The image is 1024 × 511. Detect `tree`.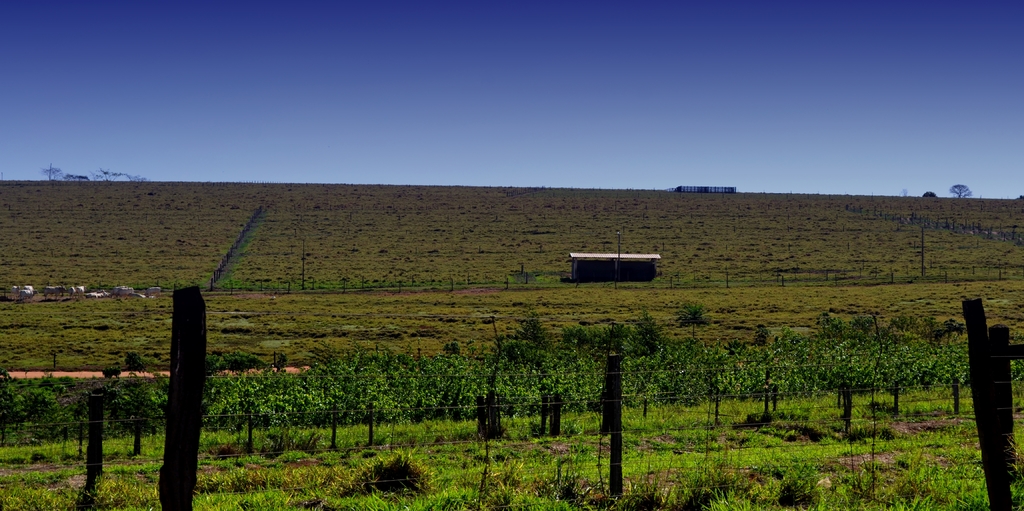
Detection: (x1=255, y1=364, x2=318, y2=430).
